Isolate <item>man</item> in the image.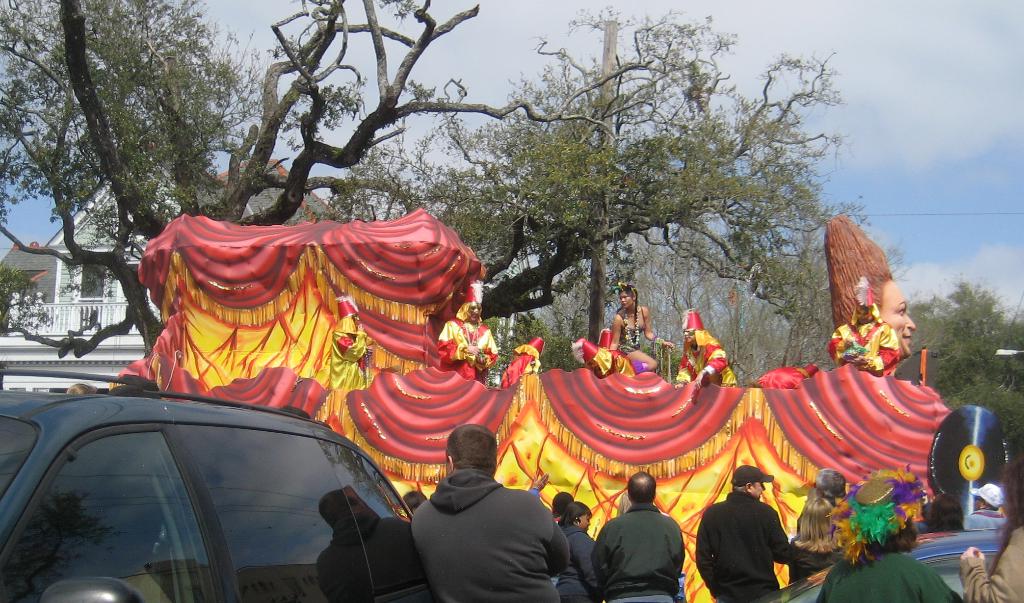
Isolated region: 678:310:737:386.
